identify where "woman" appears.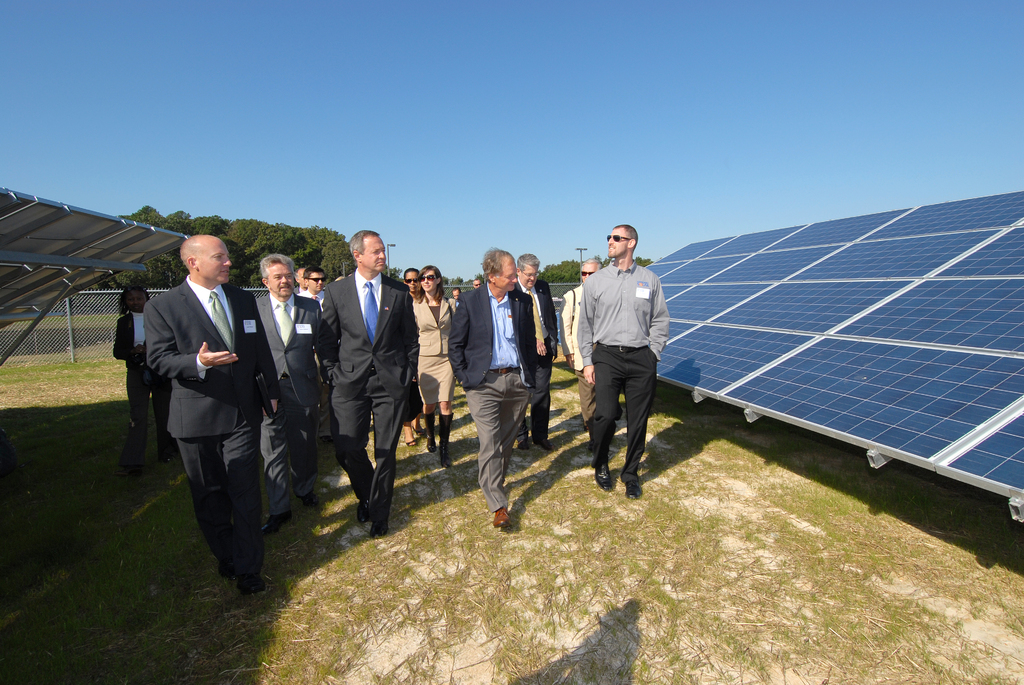
Appears at (x1=410, y1=264, x2=458, y2=470).
